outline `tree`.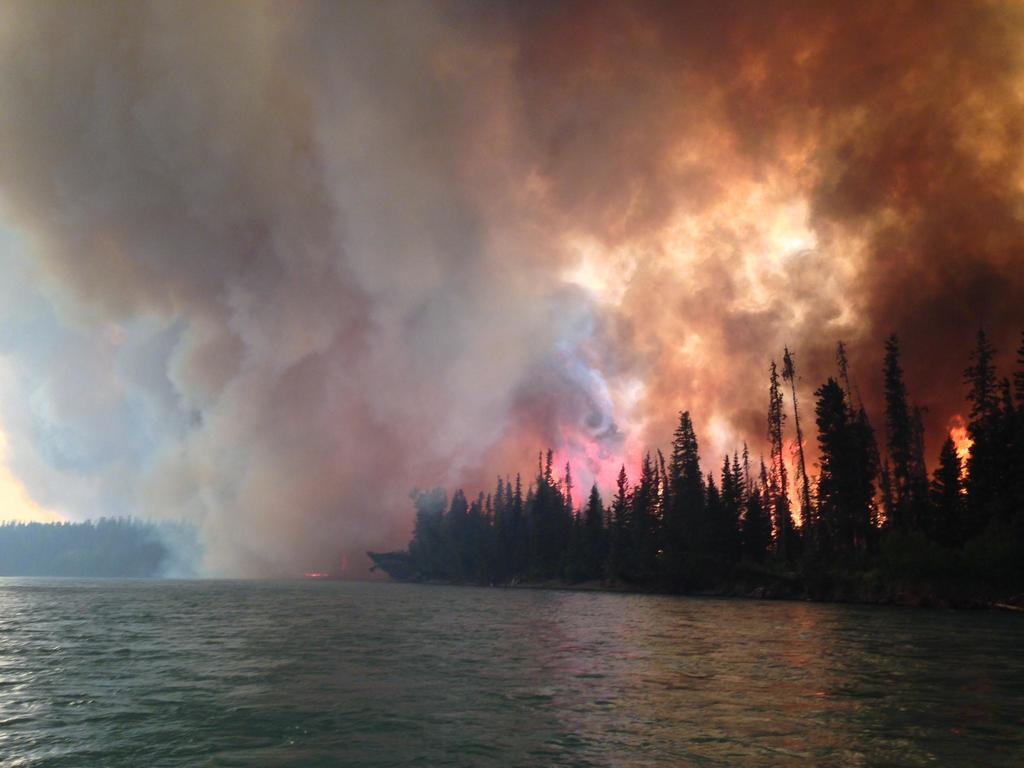
Outline: <region>956, 326, 1002, 539</region>.
